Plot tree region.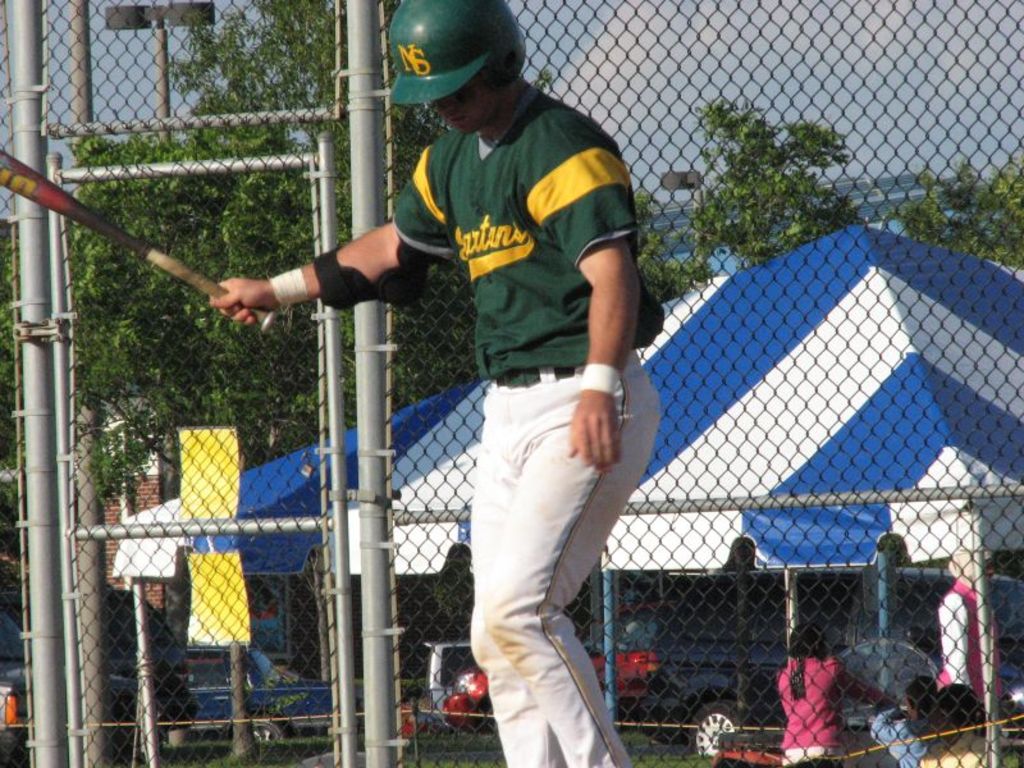
Plotted at x1=891 y1=152 x2=1023 y2=276.
